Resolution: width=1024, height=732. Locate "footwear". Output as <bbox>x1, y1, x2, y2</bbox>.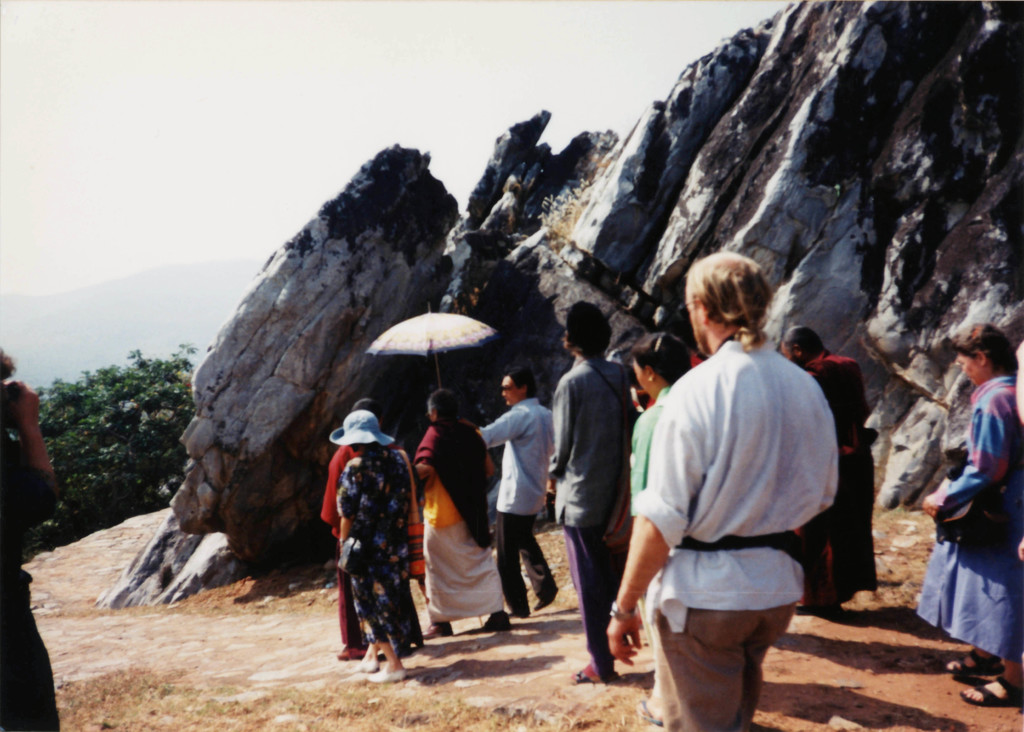
<bbox>371, 662, 412, 683</bbox>.
